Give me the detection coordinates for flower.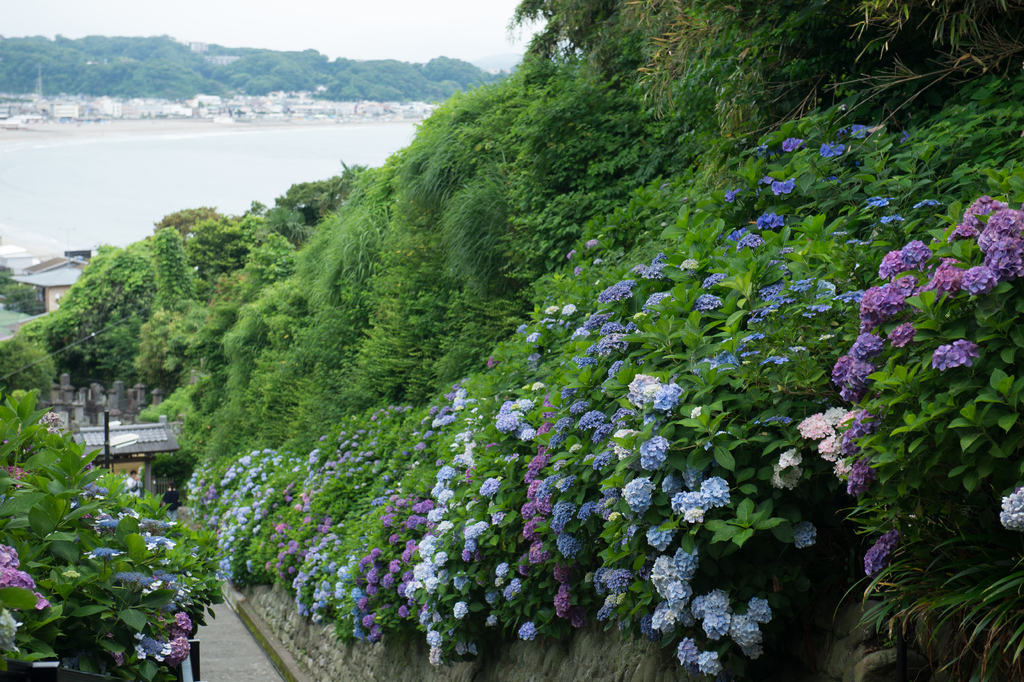
624:373:666:409.
